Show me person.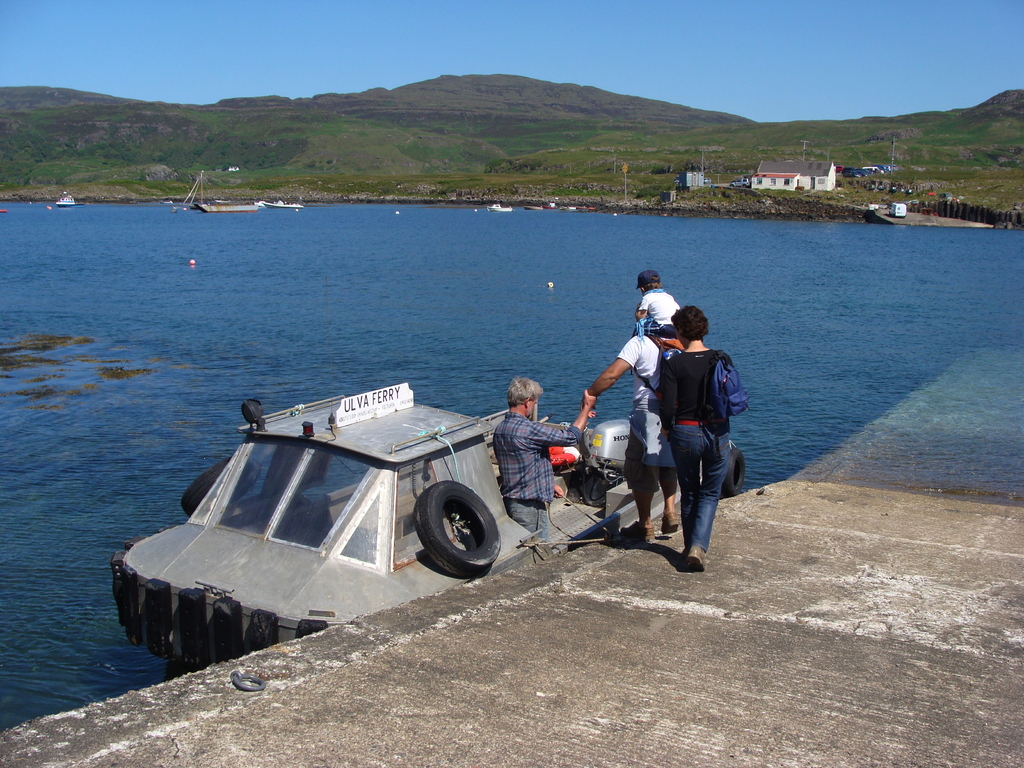
person is here: <region>493, 374, 594, 542</region>.
